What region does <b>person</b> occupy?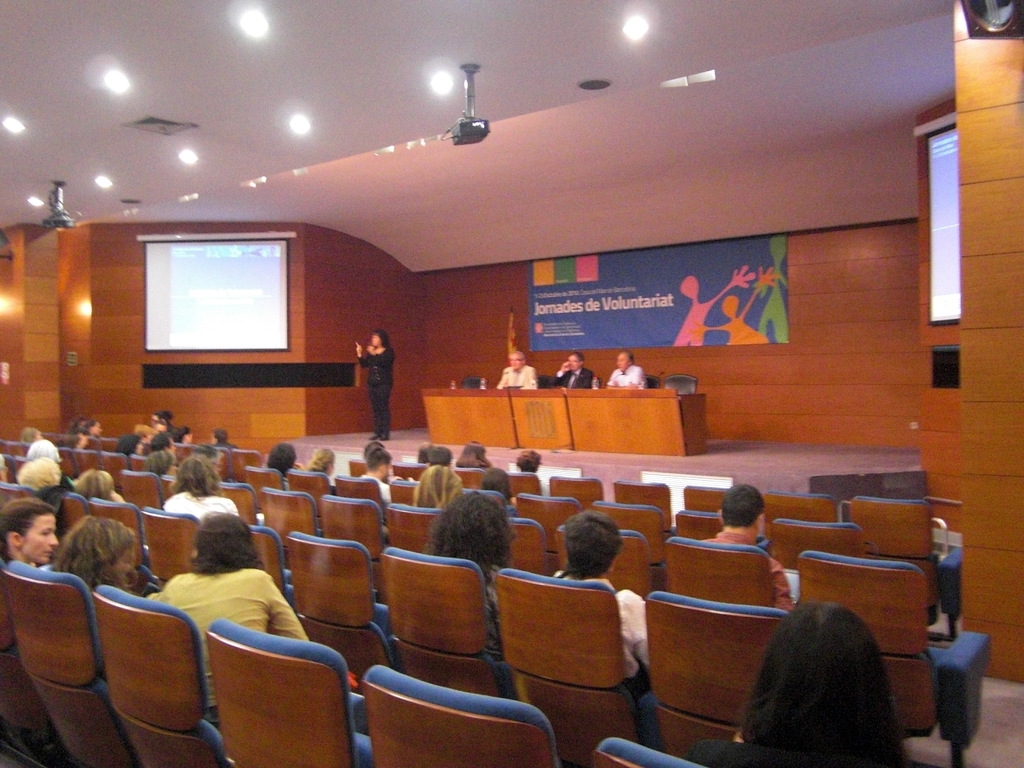
<bbox>268, 441, 303, 488</bbox>.
